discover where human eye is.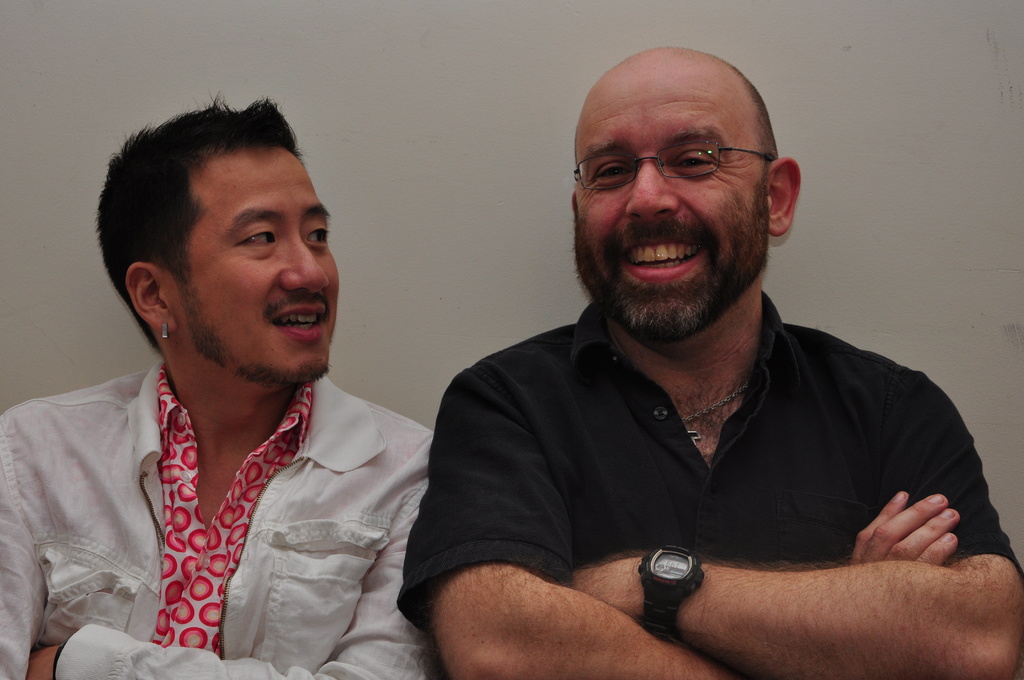
Discovered at box(668, 147, 721, 173).
